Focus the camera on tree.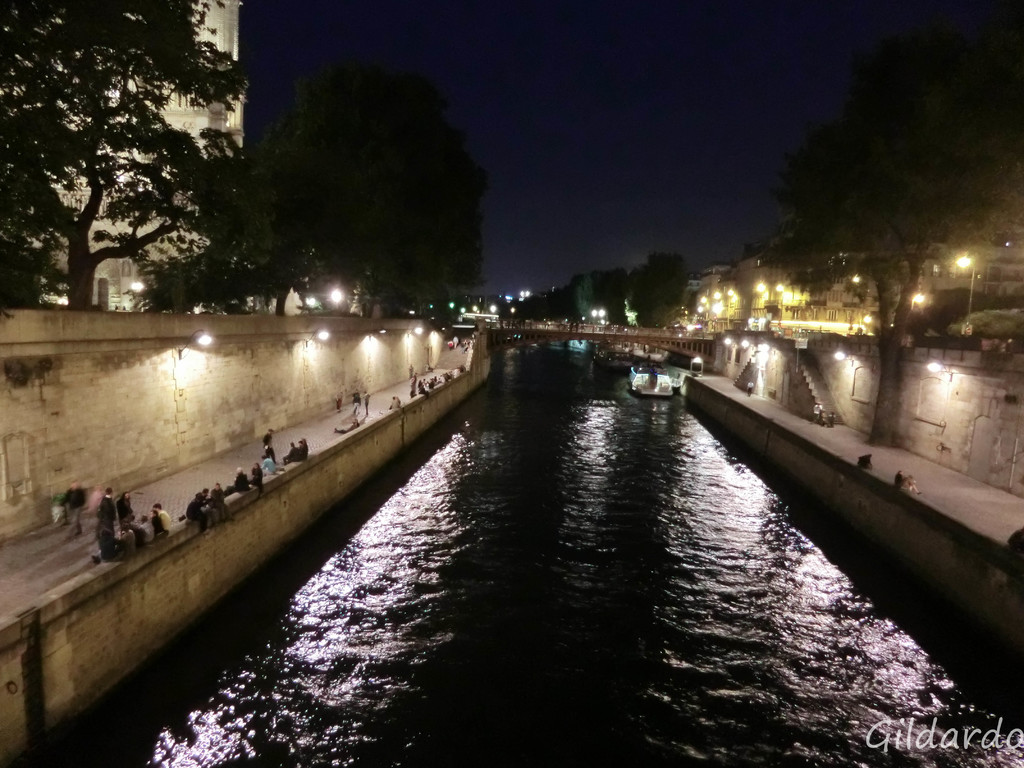
Focus region: [255, 65, 499, 318].
